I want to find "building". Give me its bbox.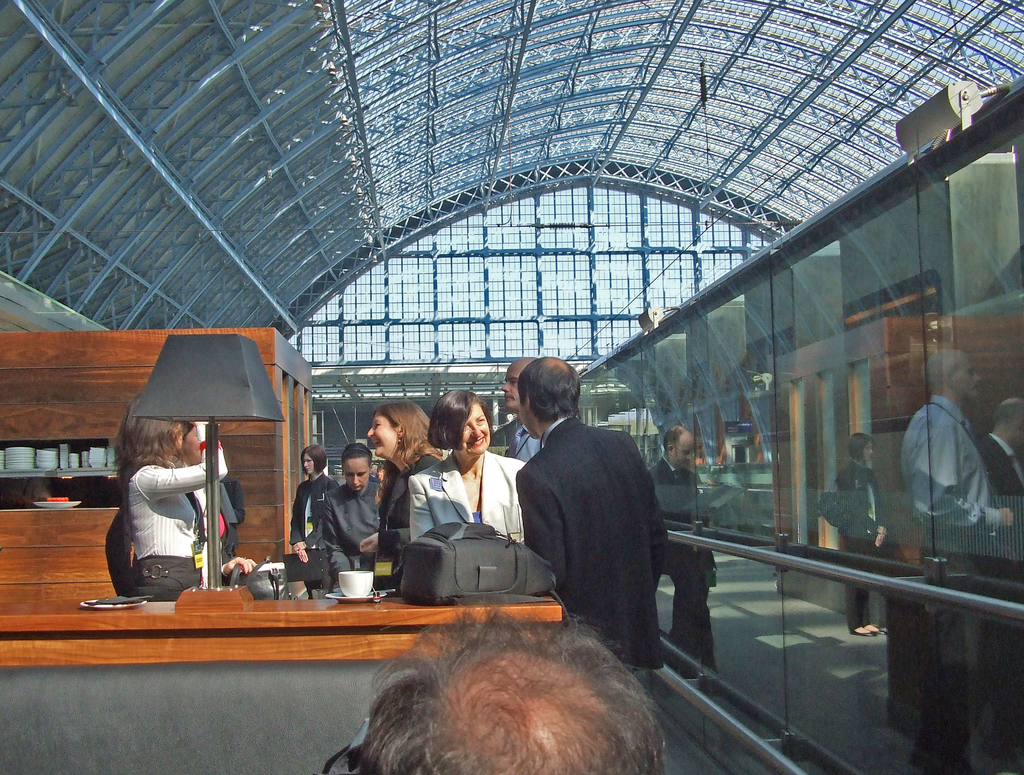
0 0 1023 774.
